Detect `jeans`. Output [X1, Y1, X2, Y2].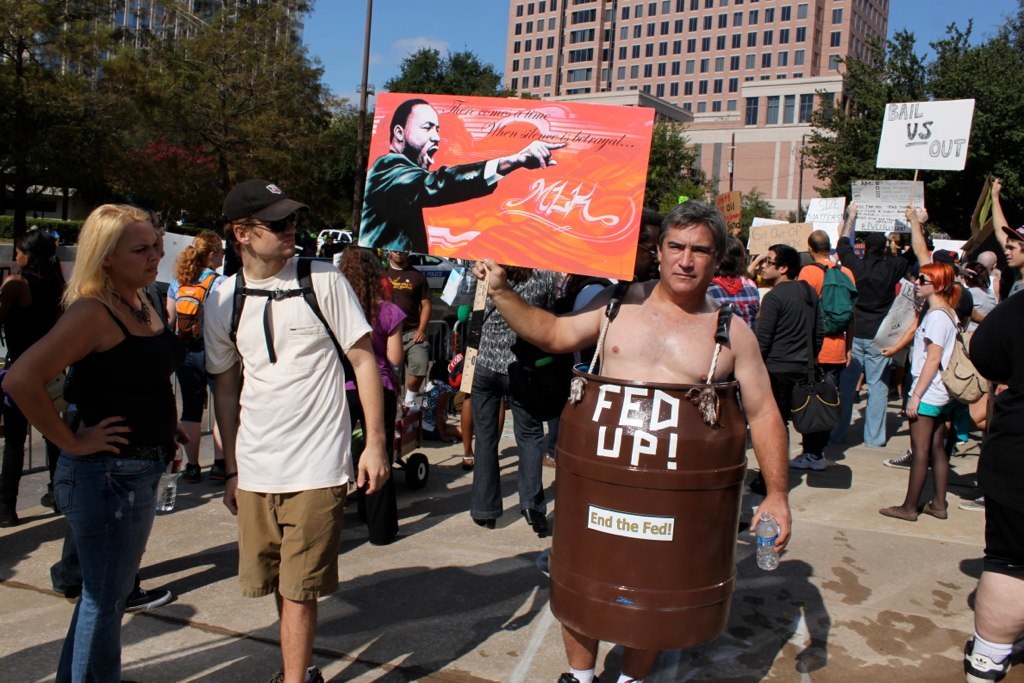
[836, 335, 889, 455].
